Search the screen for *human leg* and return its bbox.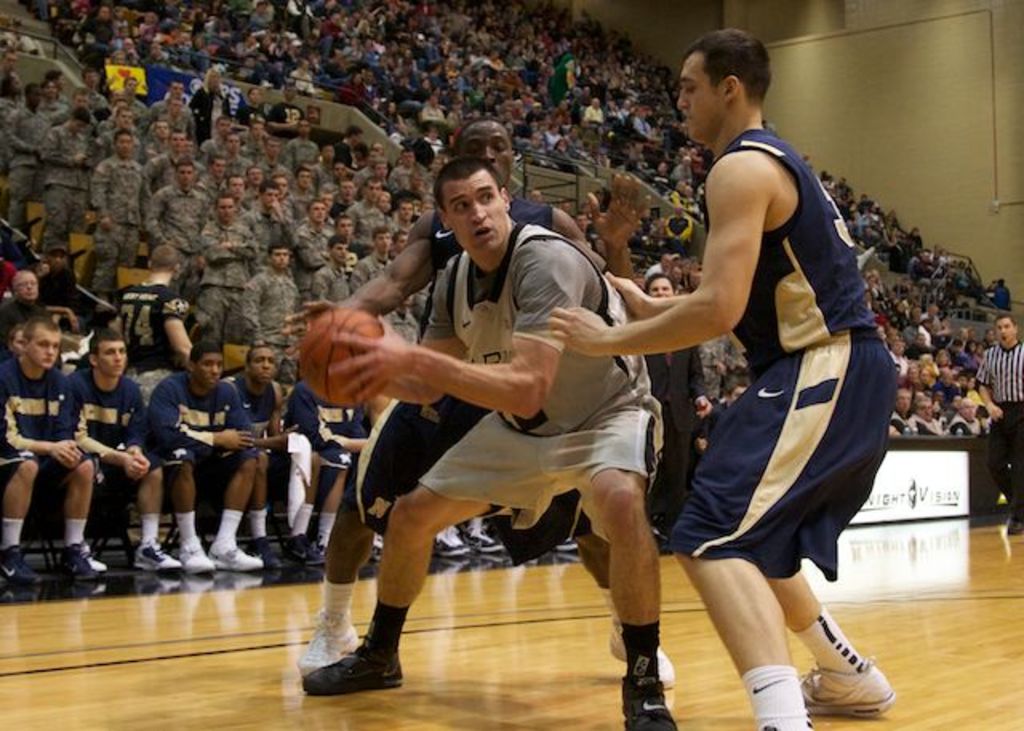
Found: crop(296, 393, 462, 665).
